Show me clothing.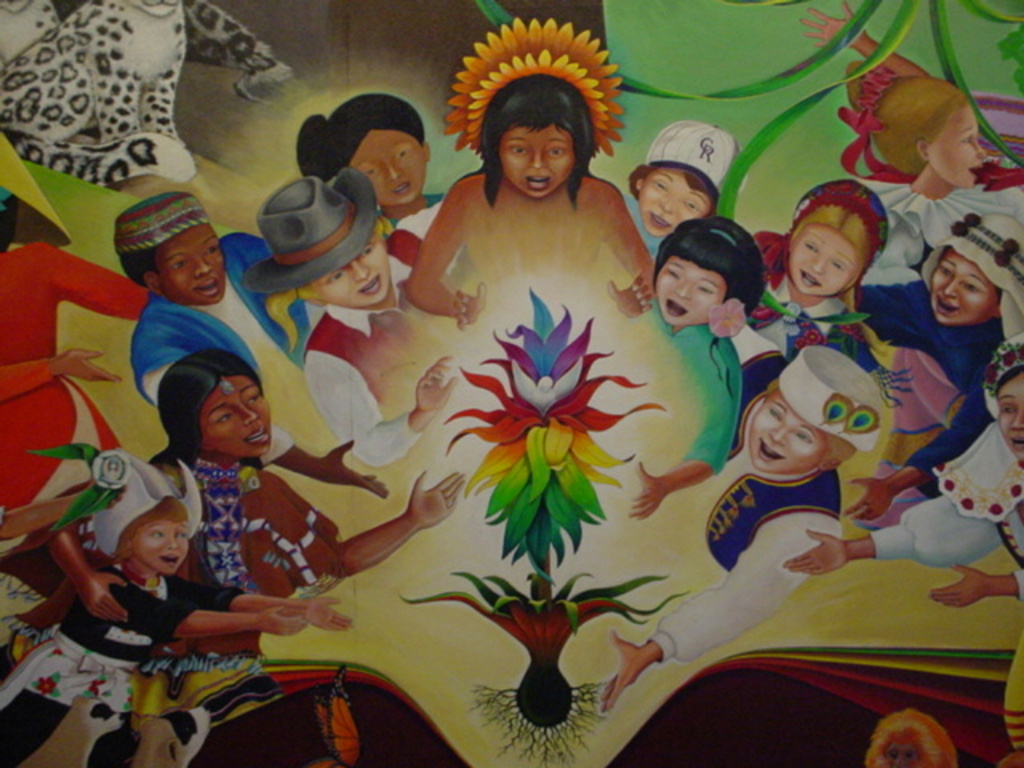
clothing is here: x1=11 y1=554 x2=237 y2=741.
